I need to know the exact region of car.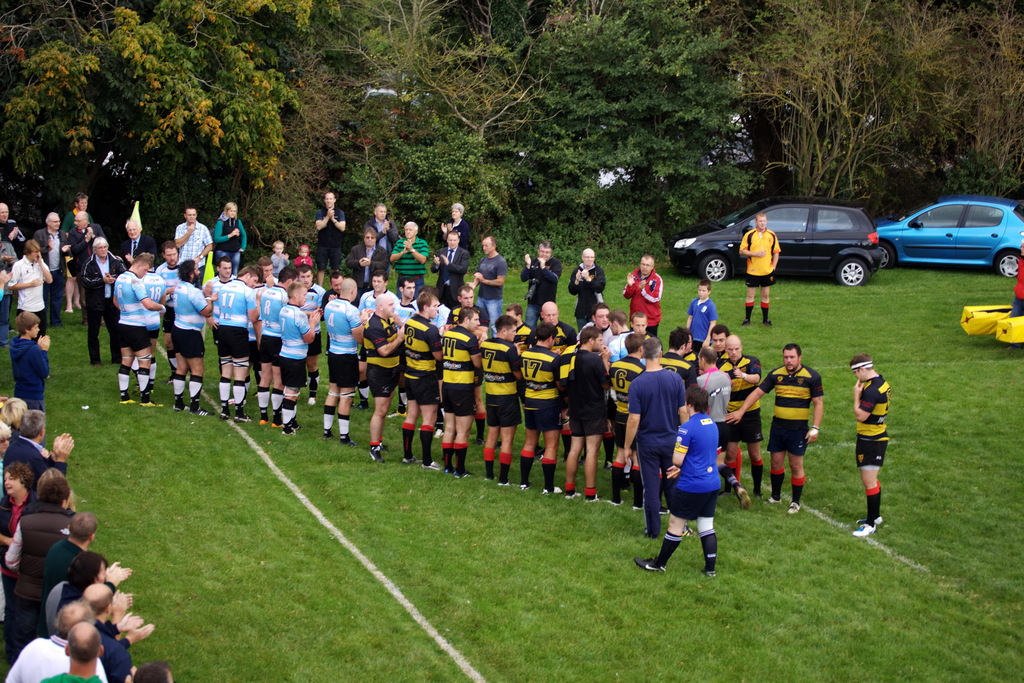
Region: <bbox>694, 199, 903, 292</bbox>.
